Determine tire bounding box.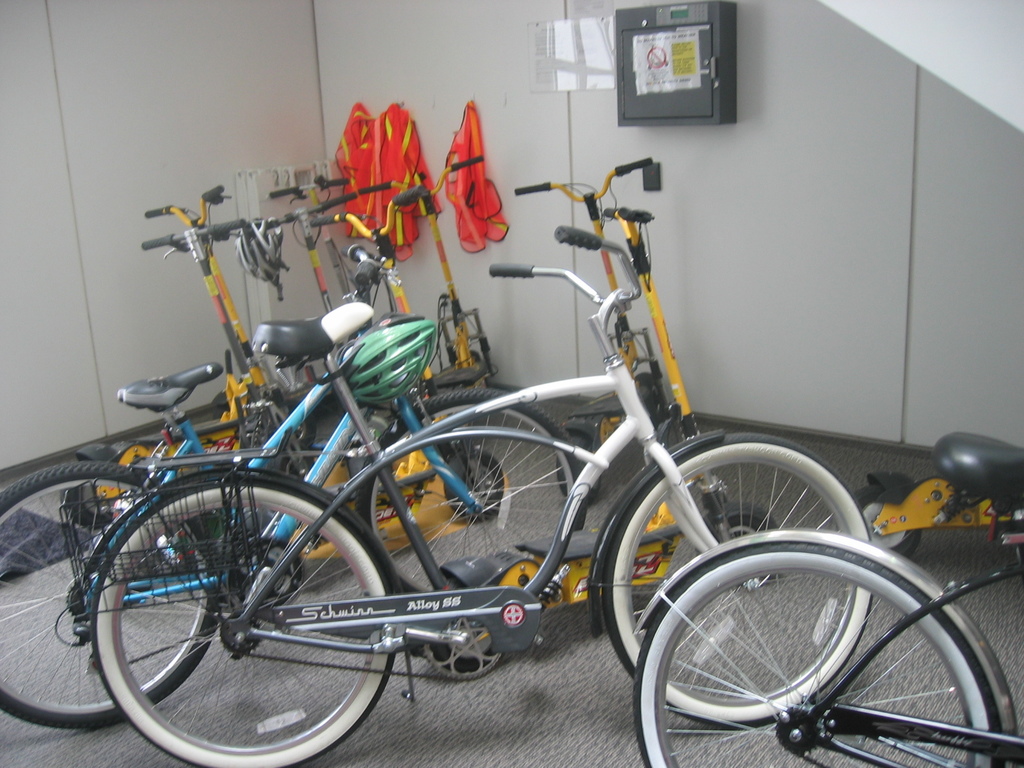
Determined: crop(452, 349, 480, 363).
